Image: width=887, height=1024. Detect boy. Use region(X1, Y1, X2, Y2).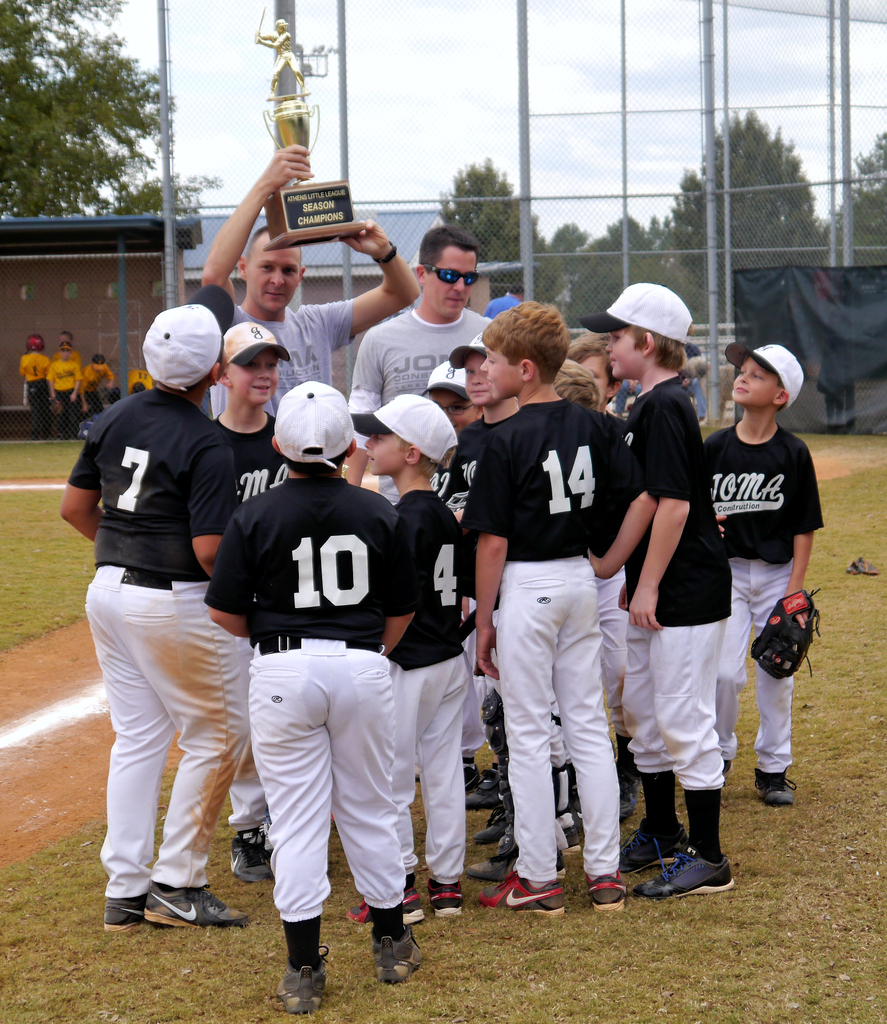
region(703, 355, 827, 810).
